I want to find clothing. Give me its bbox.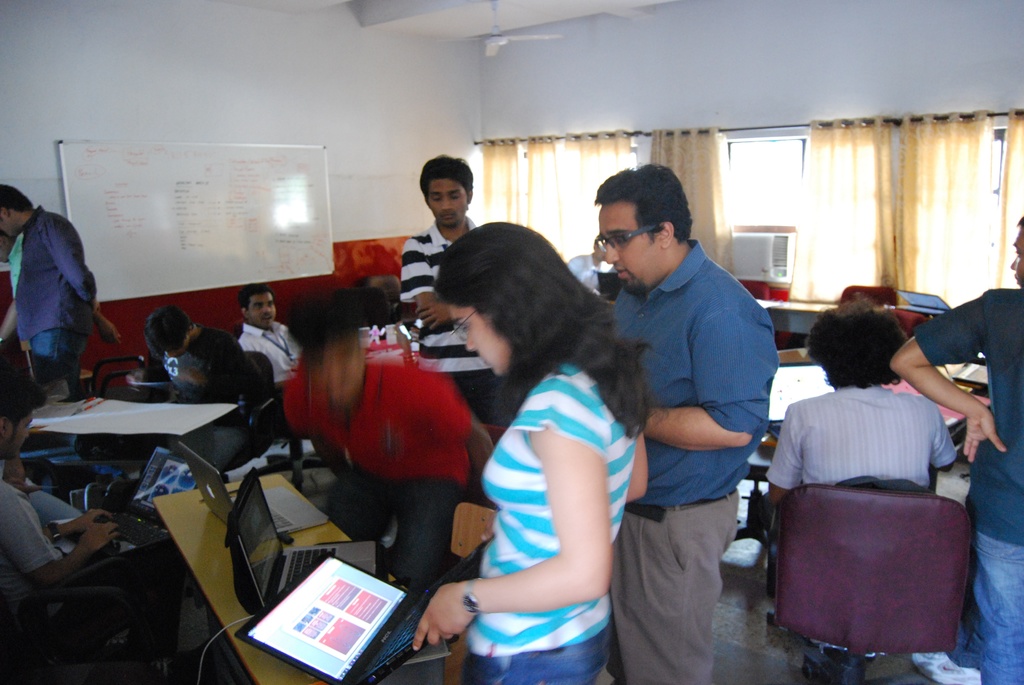
15:210:97:392.
